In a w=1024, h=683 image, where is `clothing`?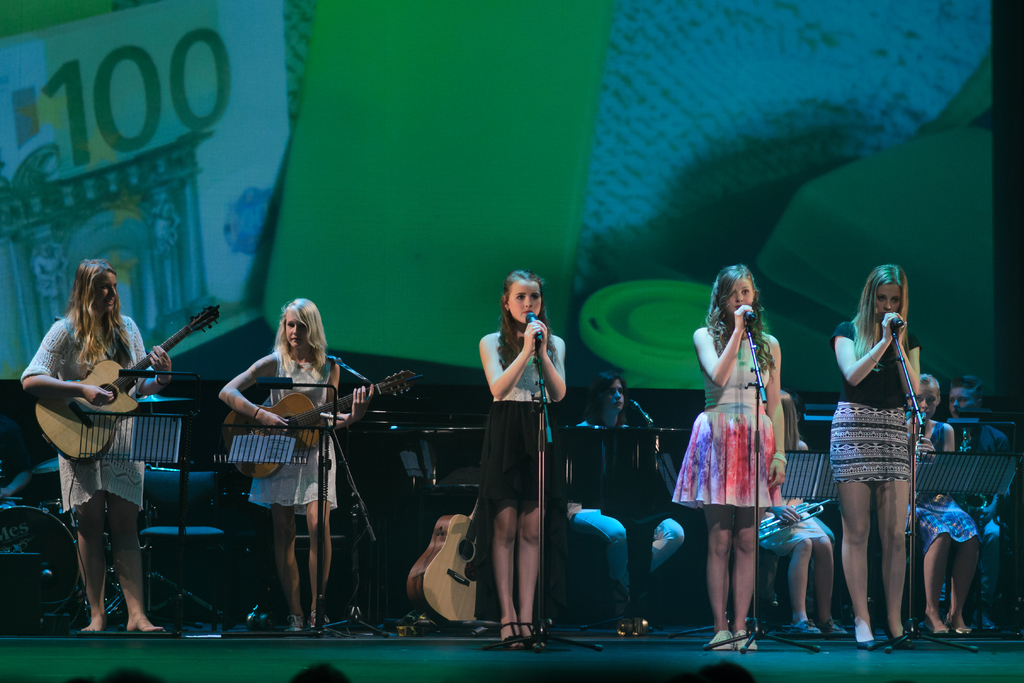
l=477, t=327, r=561, b=509.
